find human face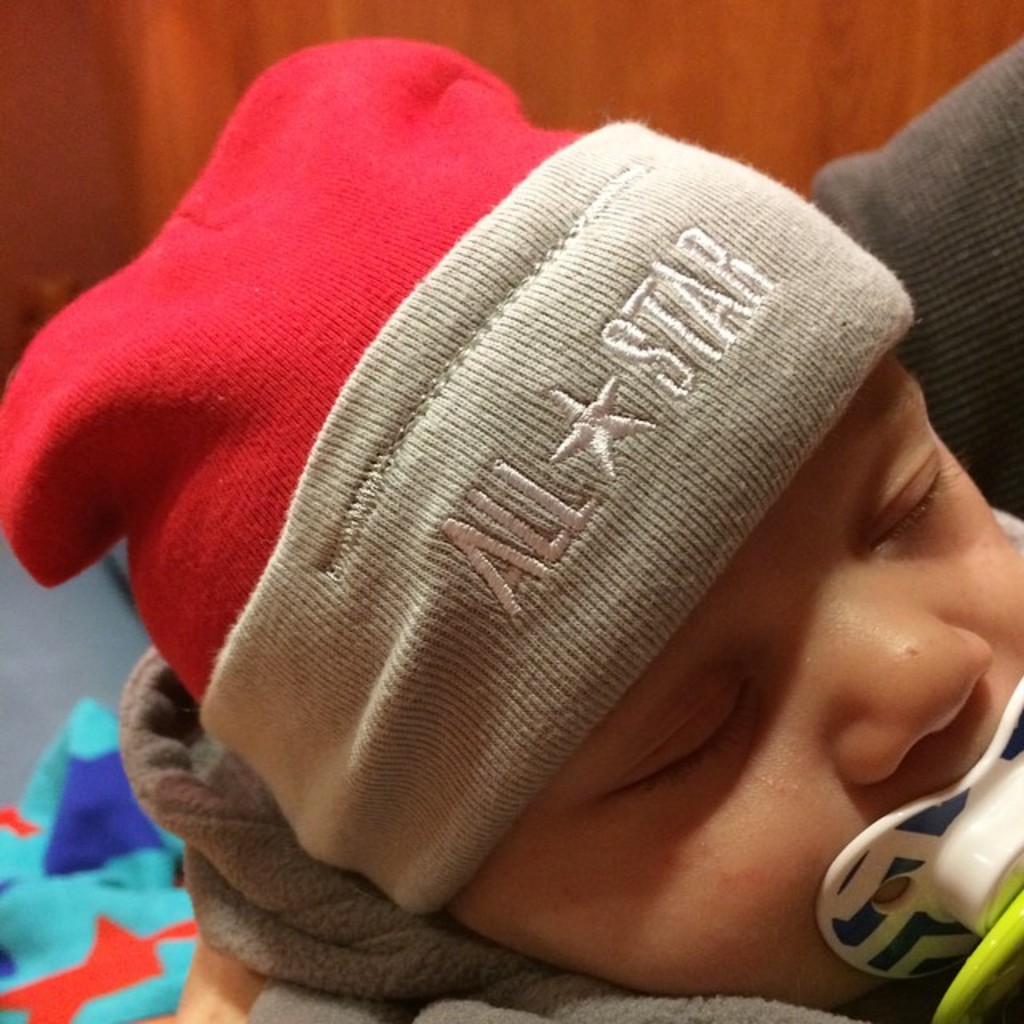
459 344 1022 1008
